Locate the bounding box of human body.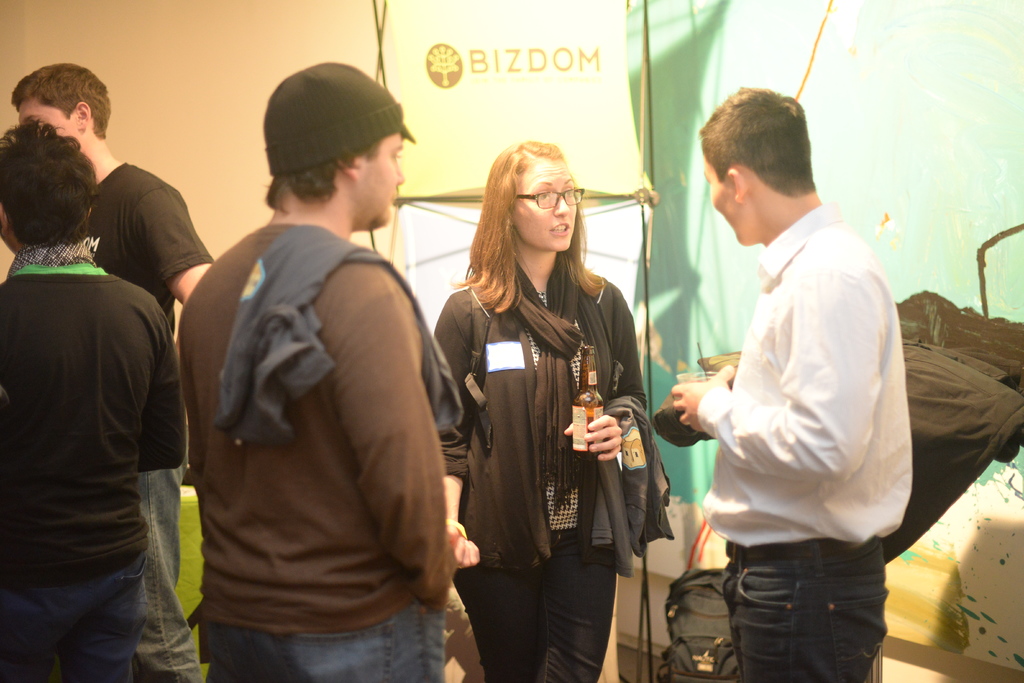
Bounding box: left=86, top=154, right=229, bottom=682.
